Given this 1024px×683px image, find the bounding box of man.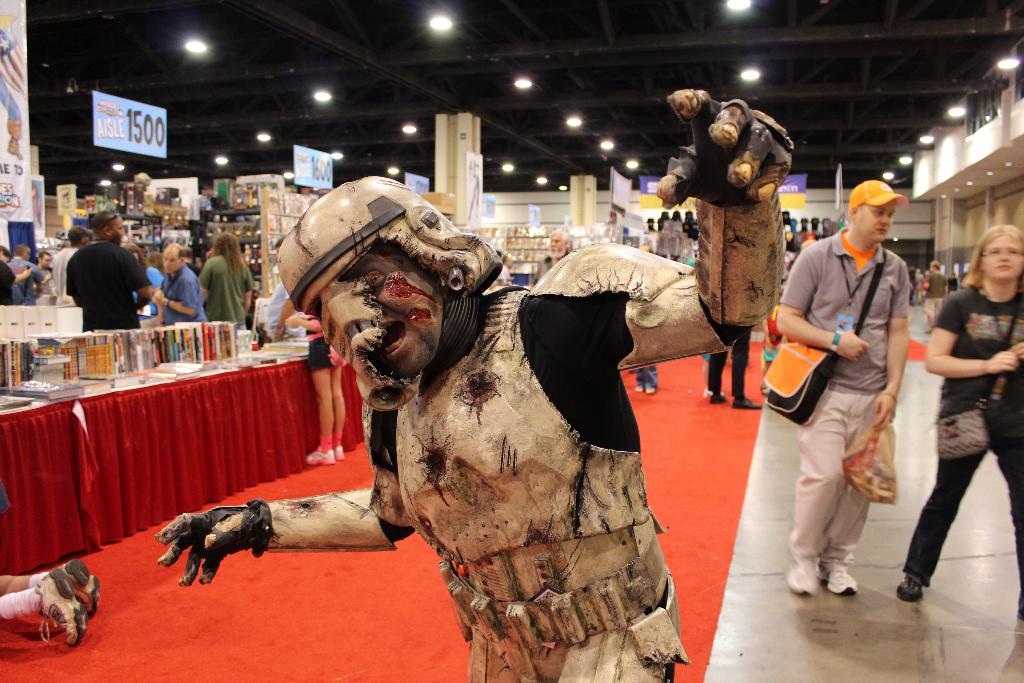
pyautogui.locateOnScreen(488, 249, 506, 290).
